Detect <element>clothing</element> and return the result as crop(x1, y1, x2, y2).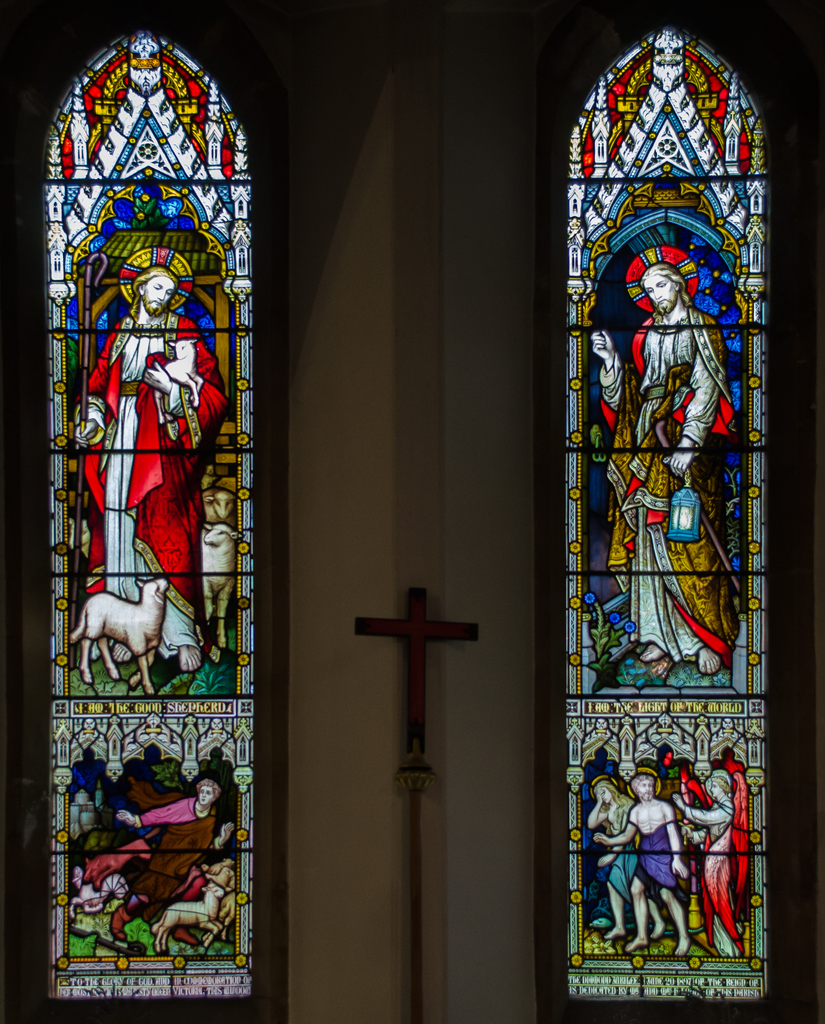
crop(629, 819, 682, 896).
